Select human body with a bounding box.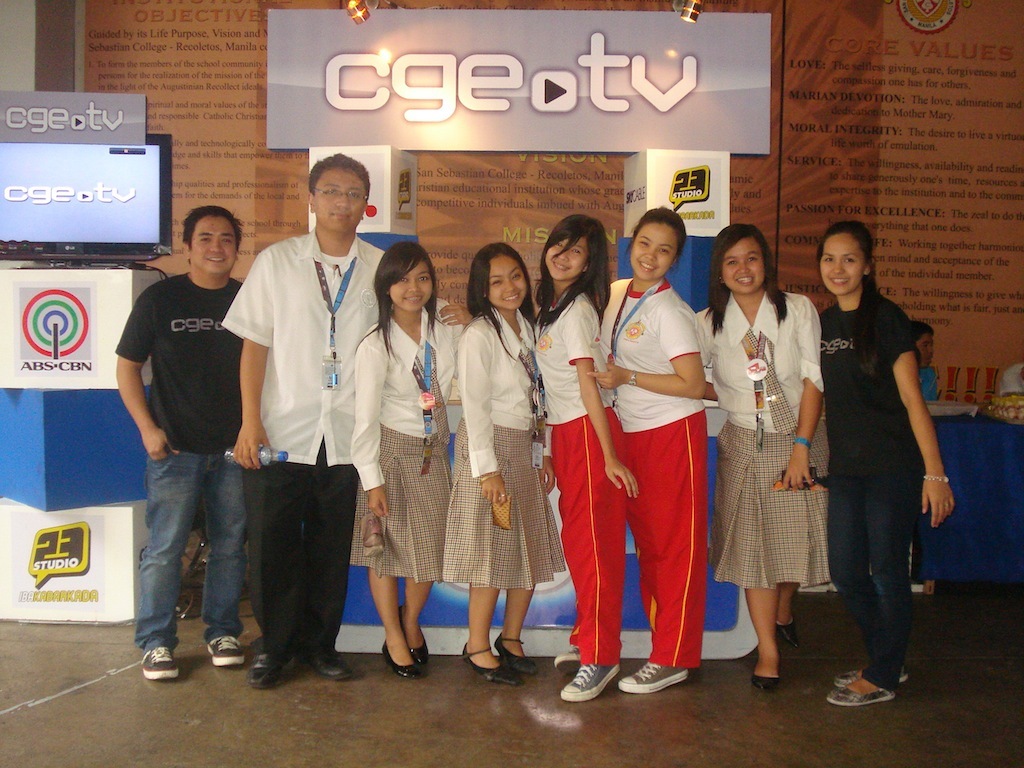
Rect(532, 285, 643, 701).
